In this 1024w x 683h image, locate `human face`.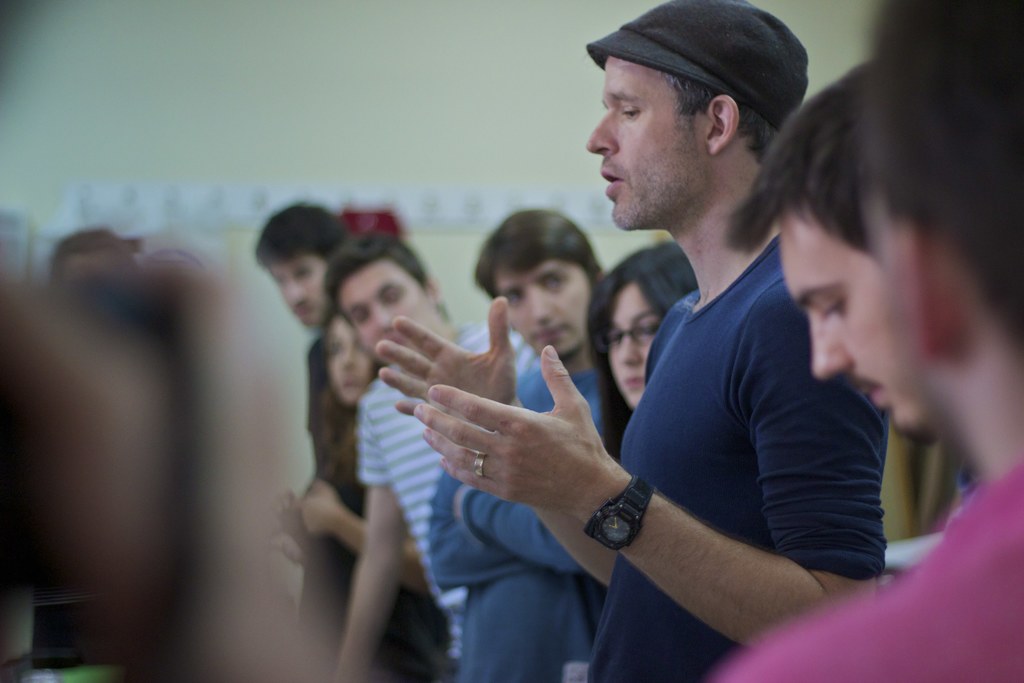
Bounding box: <bbox>799, 207, 923, 431</bbox>.
